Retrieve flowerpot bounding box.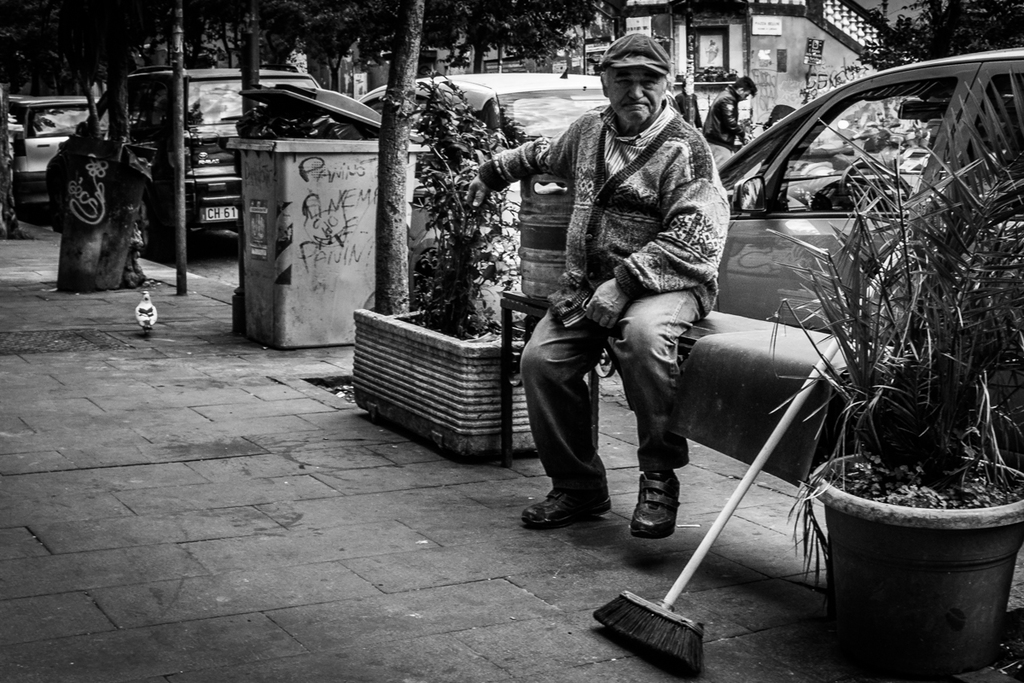
Bounding box: crop(345, 289, 540, 470).
